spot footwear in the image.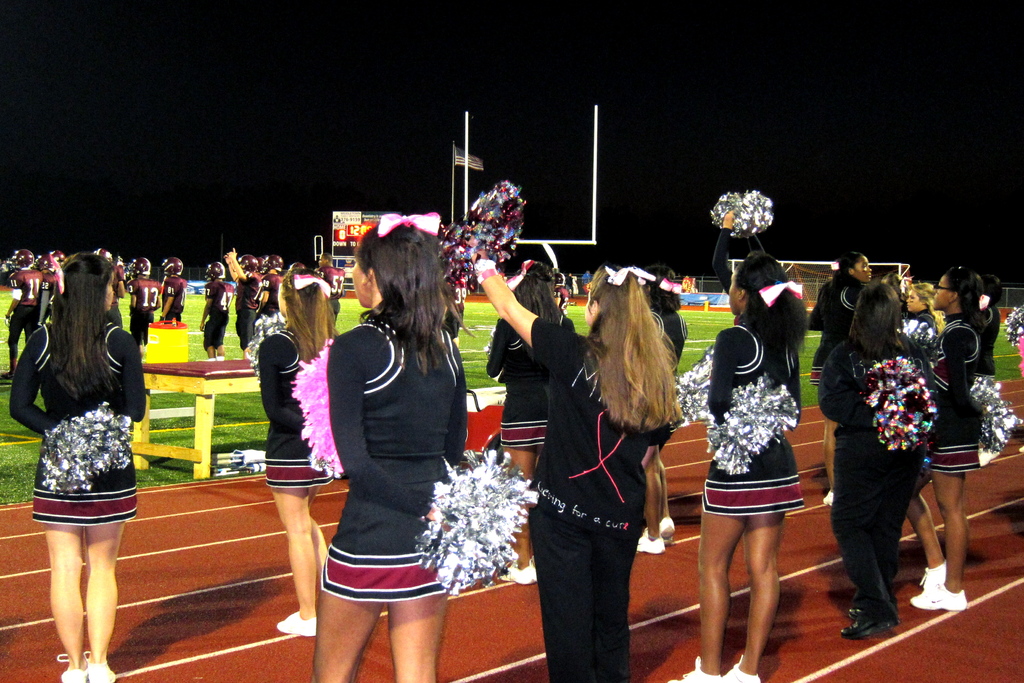
footwear found at {"left": 1, "top": 369, "right": 13, "bottom": 377}.
